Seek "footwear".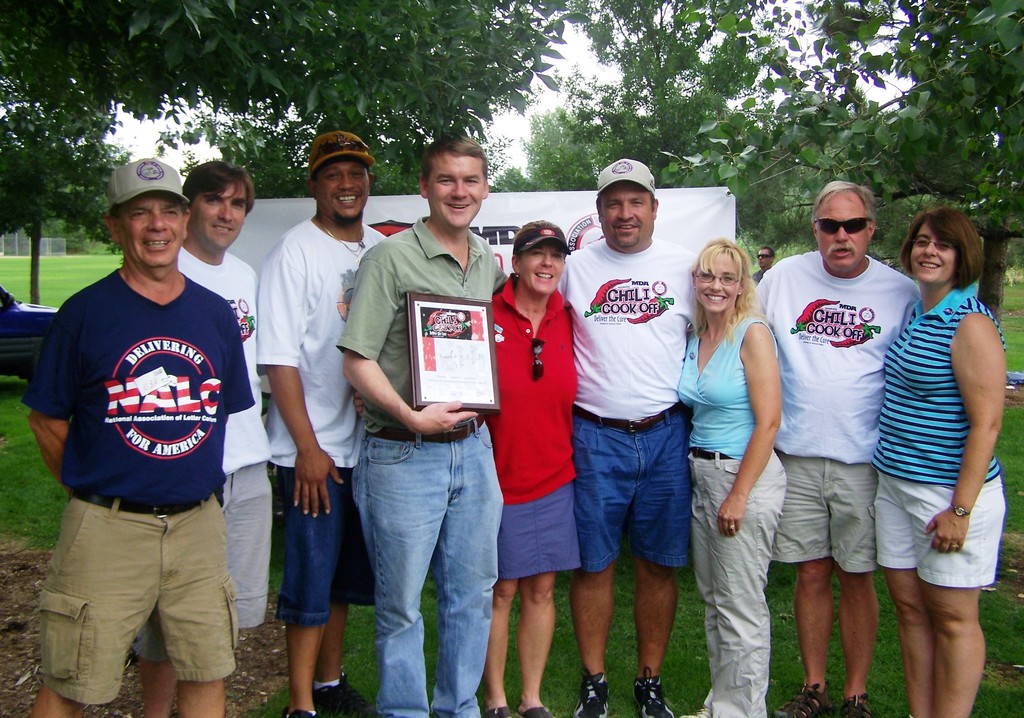
[529,708,546,716].
